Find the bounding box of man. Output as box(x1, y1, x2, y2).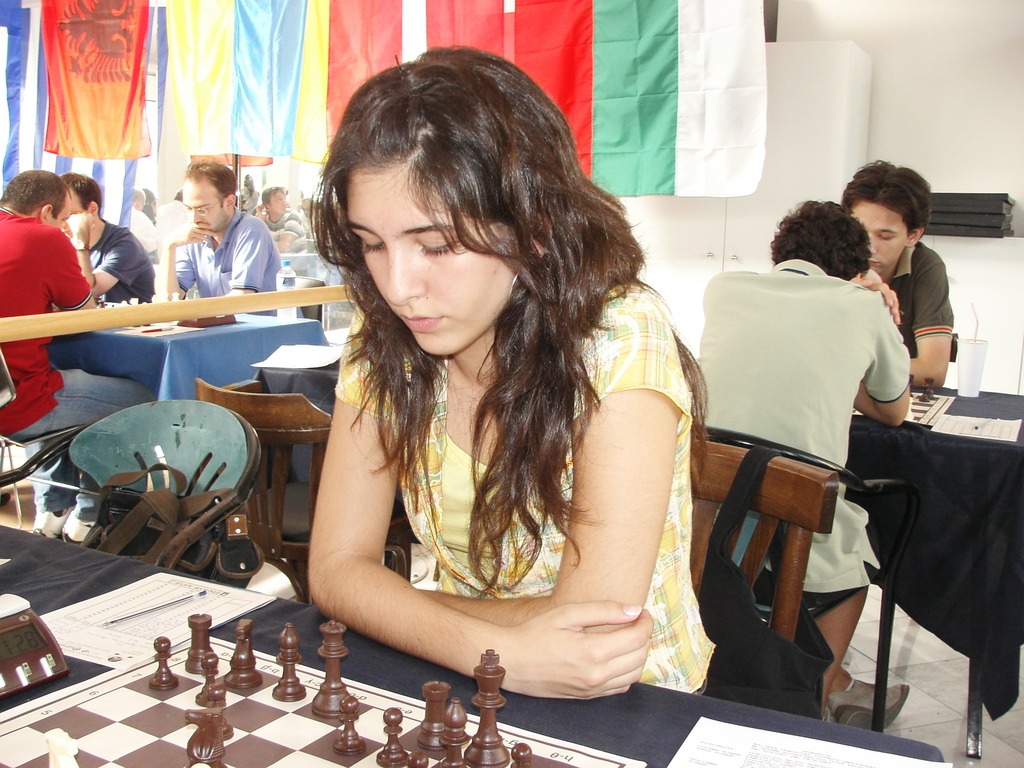
box(692, 196, 909, 734).
